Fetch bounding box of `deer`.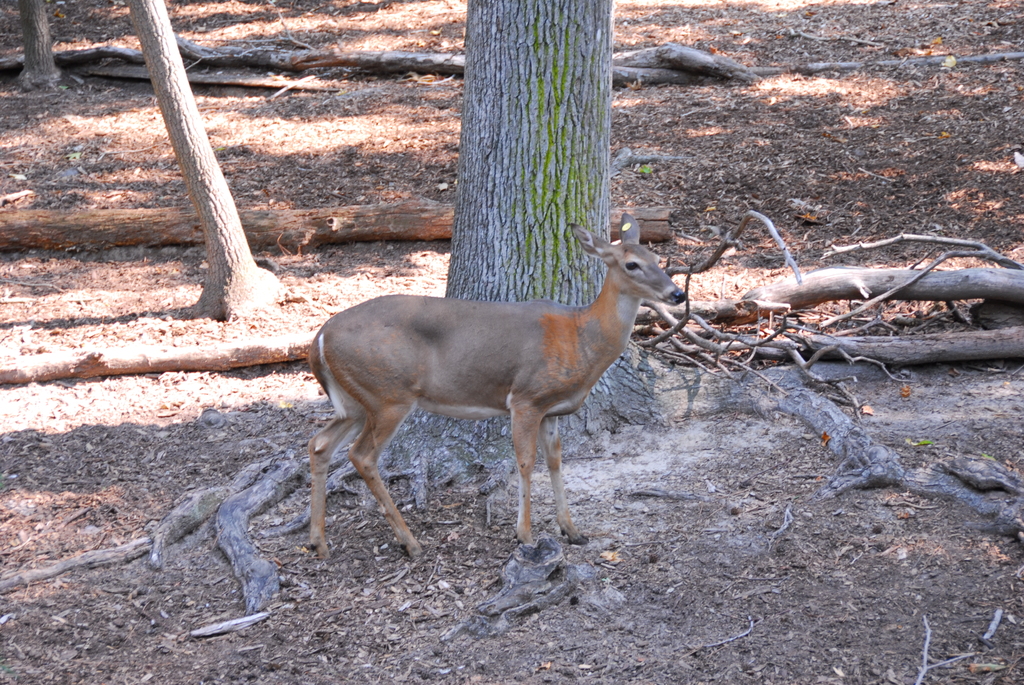
Bbox: (left=306, top=212, right=688, bottom=564).
